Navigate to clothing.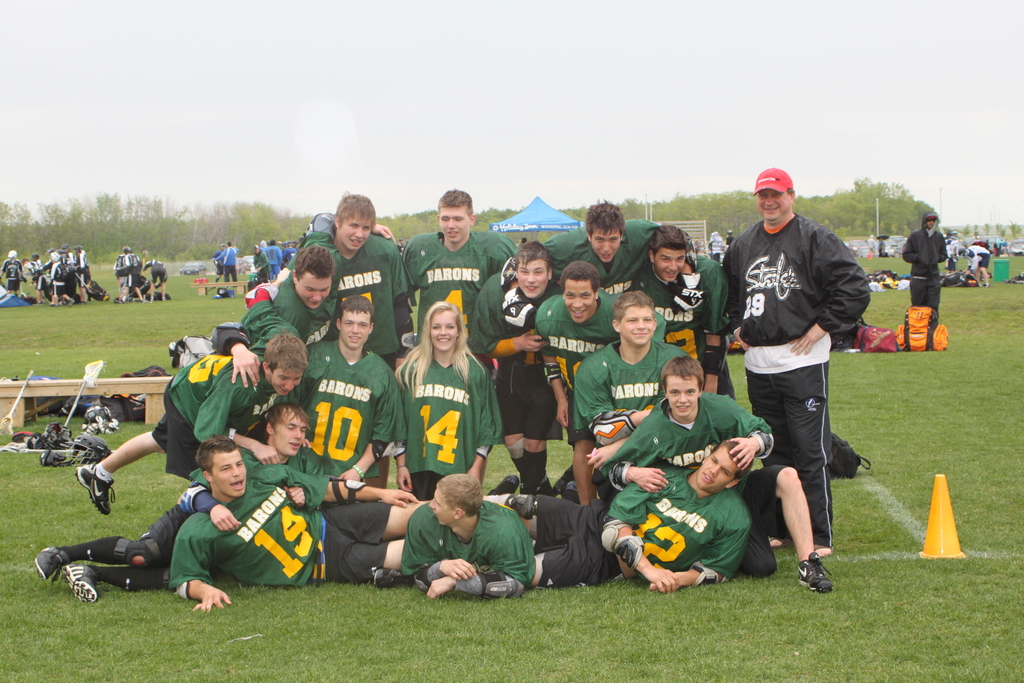
Navigation target: locate(331, 224, 415, 377).
